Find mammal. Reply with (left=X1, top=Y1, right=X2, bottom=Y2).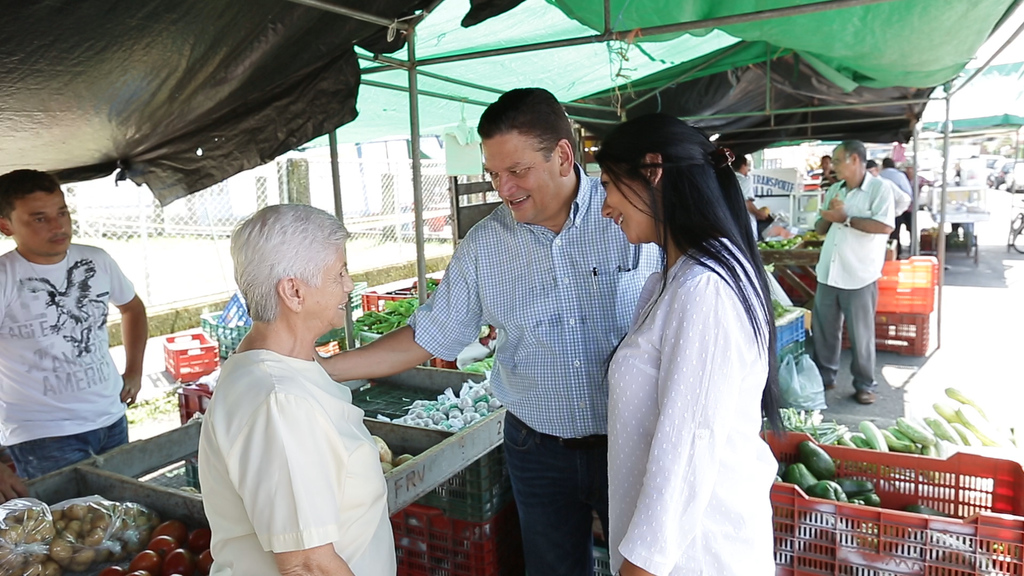
(left=807, top=141, right=893, bottom=405).
